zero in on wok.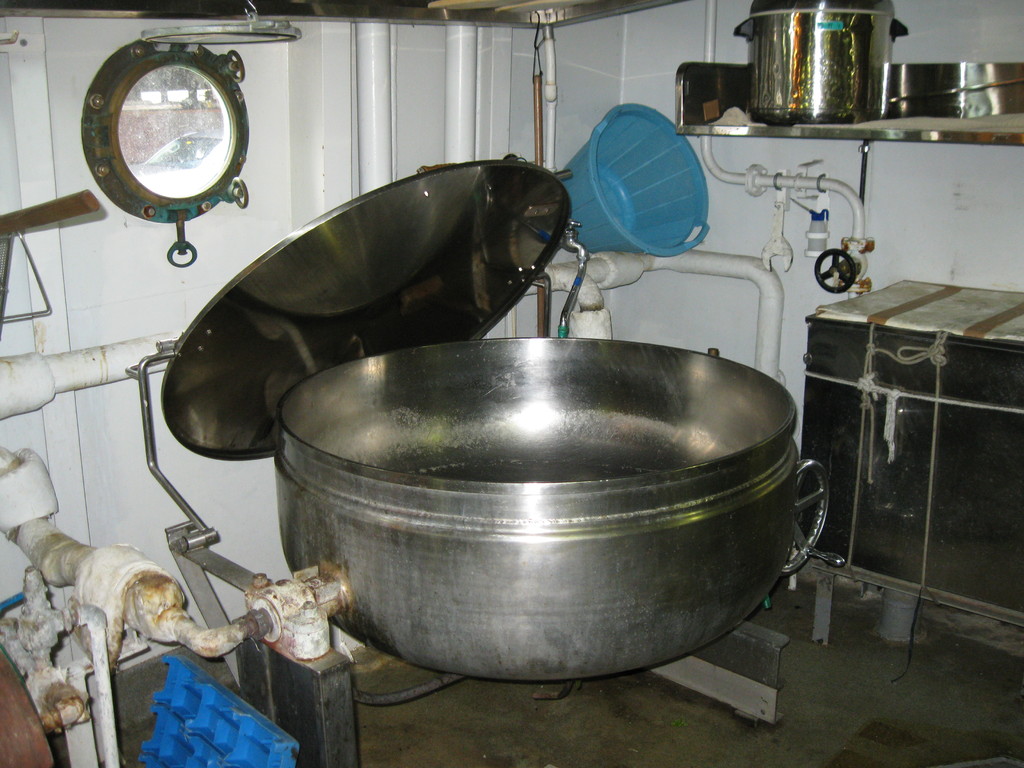
Zeroed in: {"x1": 278, "y1": 332, "x2": 833, "y2": 687}.
